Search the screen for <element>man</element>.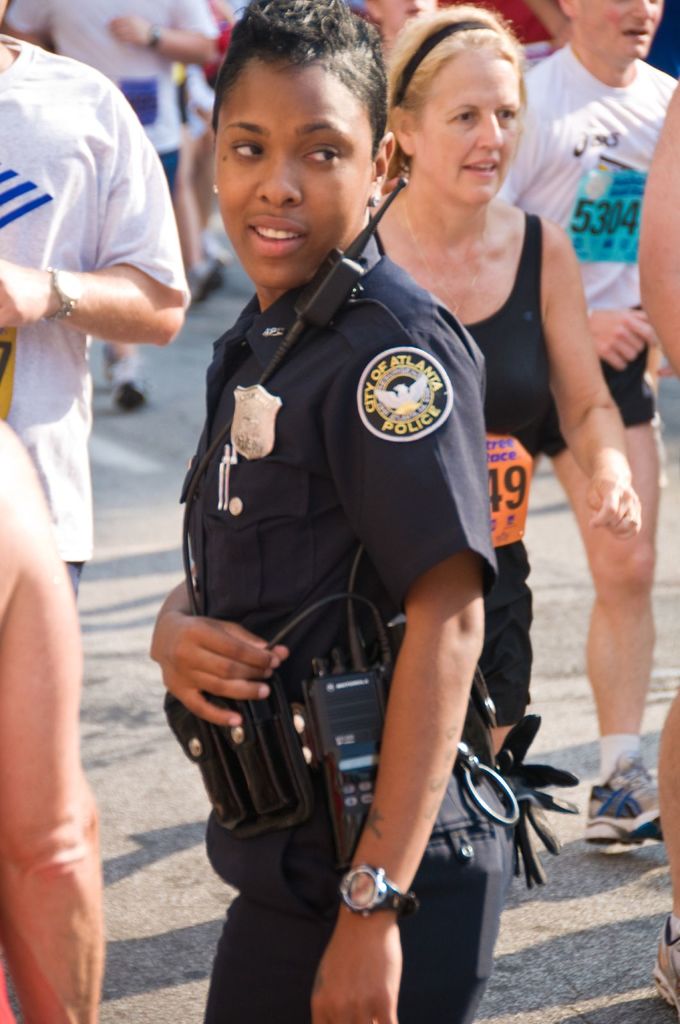
Found at l=0, t=0, r=216, b=408.
